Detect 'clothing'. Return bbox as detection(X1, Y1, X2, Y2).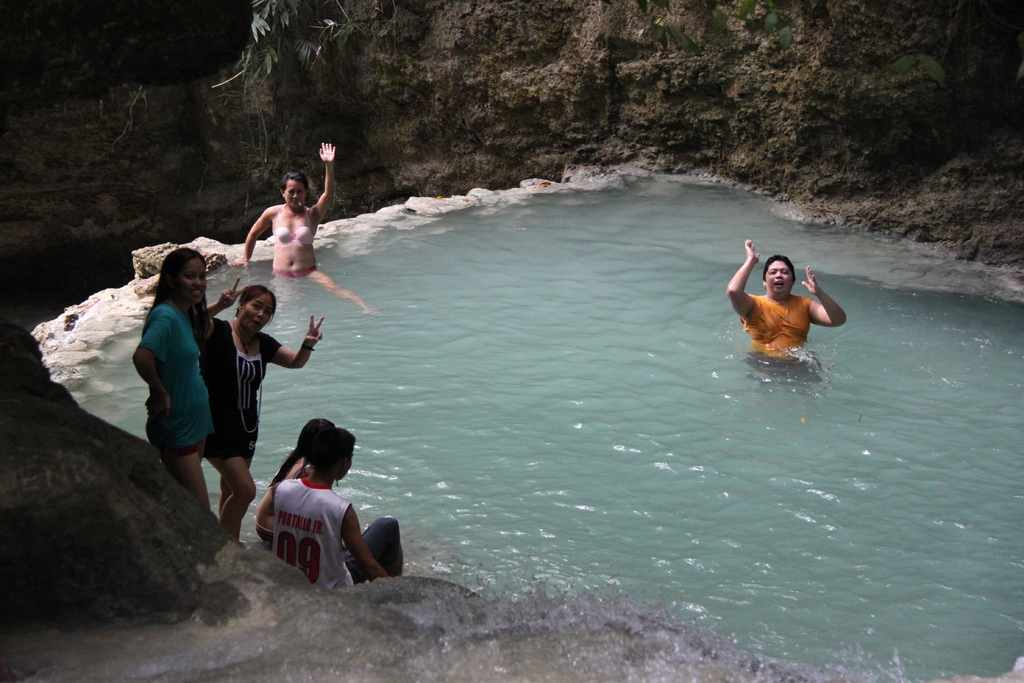
detection(271, 476, 404, 592).
